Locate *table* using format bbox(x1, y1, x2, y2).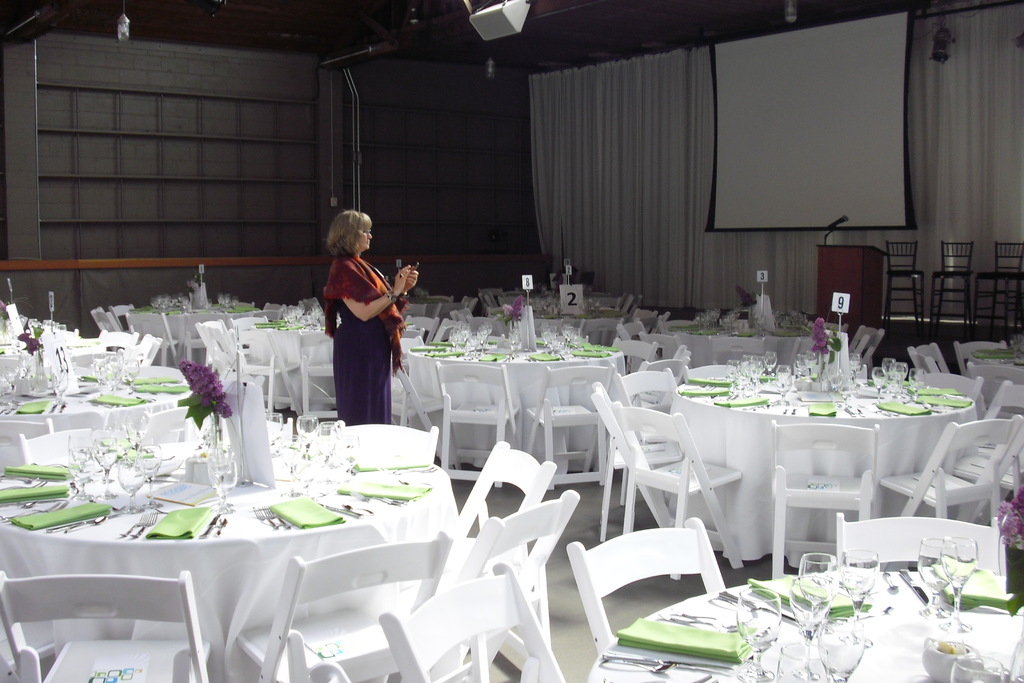
bbox(404, 283, 468, 316).
